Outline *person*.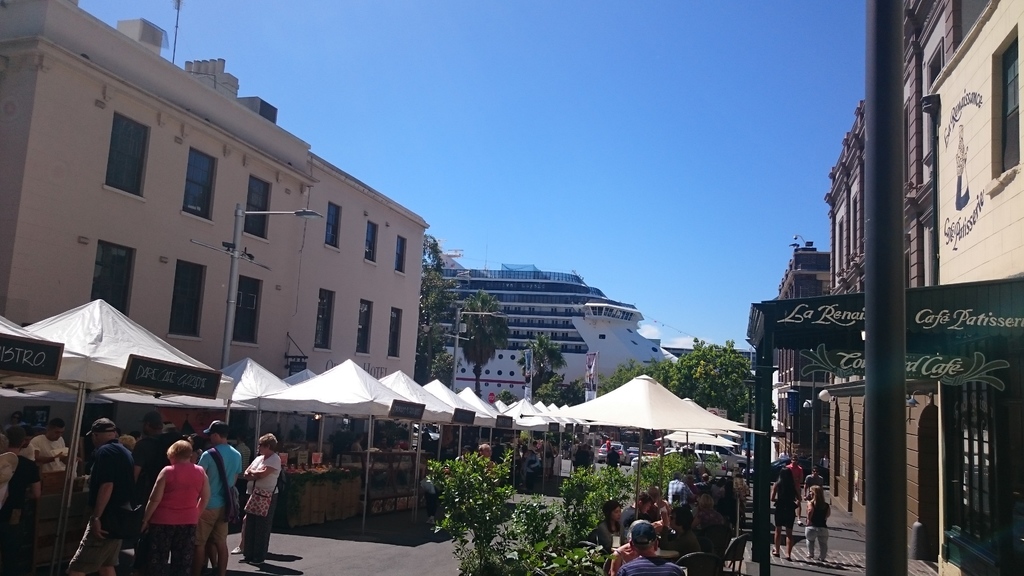
Outline: {"left": 200, "top": 417, "right": 246, "bottom": 575}.
